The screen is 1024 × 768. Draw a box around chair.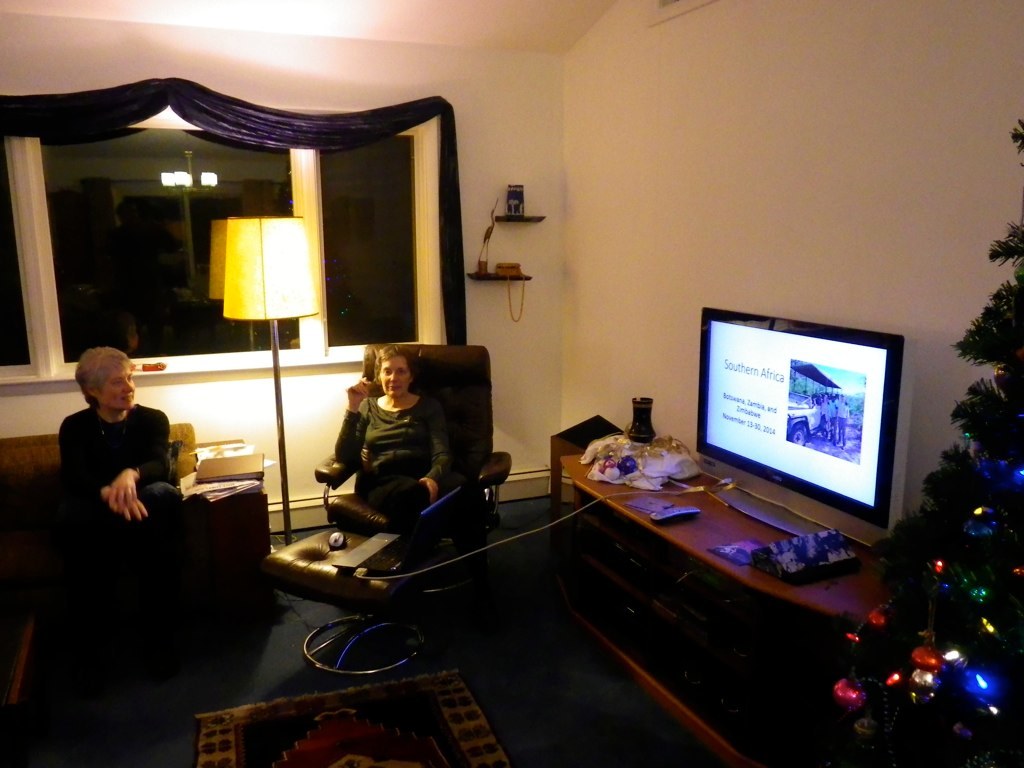
(x1=317, y1=347, x2=511, y2=552).
